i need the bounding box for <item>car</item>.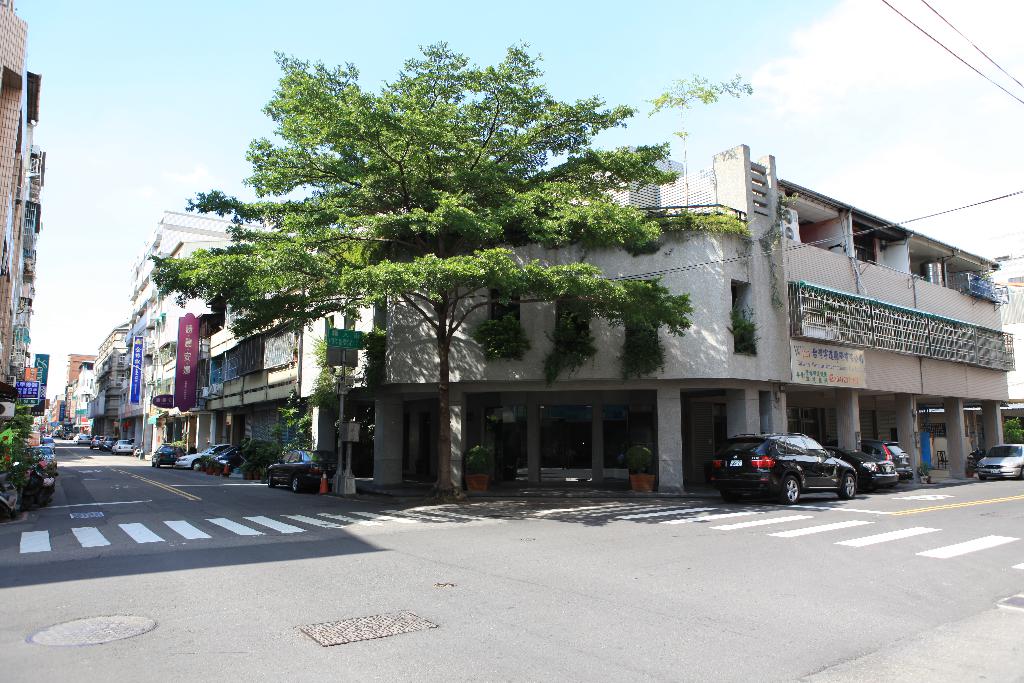
Here it is: crop(26, 447, 56, 477).
